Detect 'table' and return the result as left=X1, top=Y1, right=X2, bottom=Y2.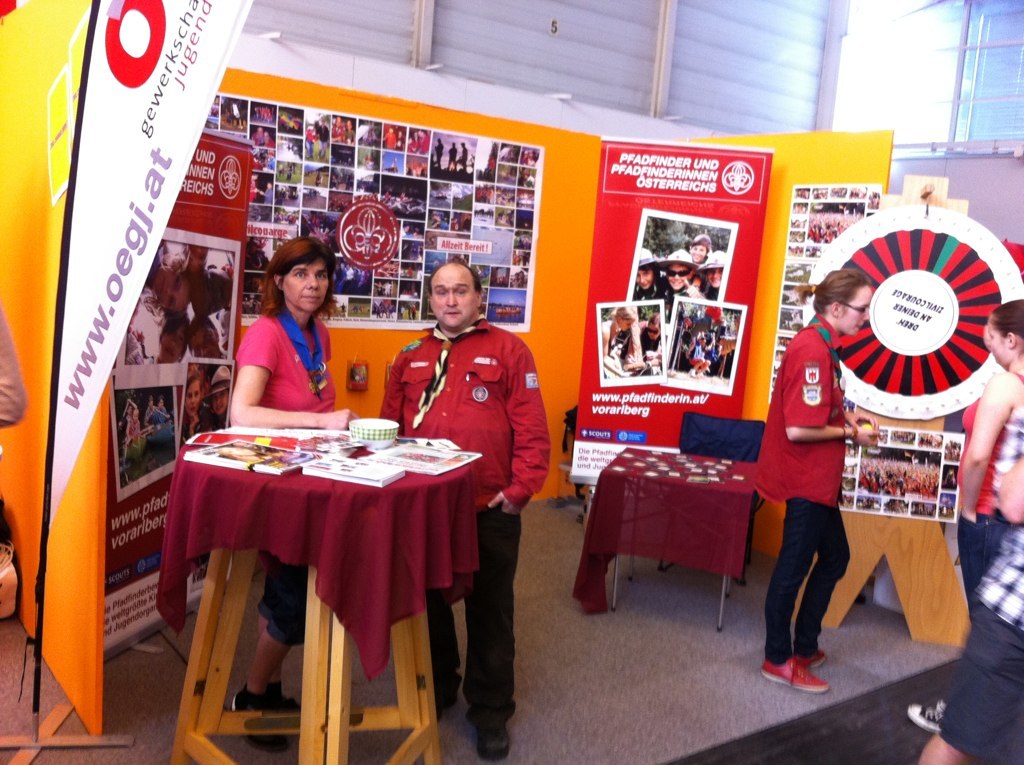
left=152, top=411, right=496, bottom=739.
